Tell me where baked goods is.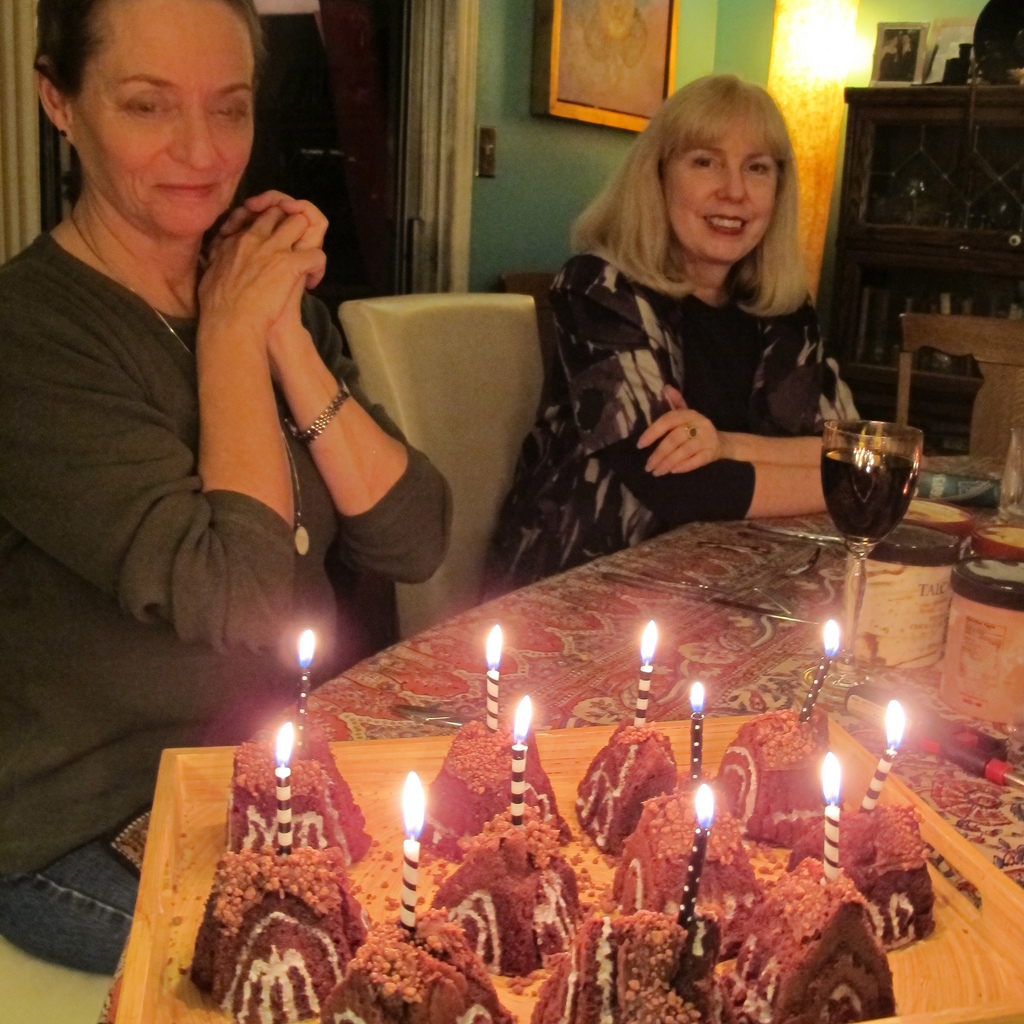
baked goods is at [223,730,383,861].
